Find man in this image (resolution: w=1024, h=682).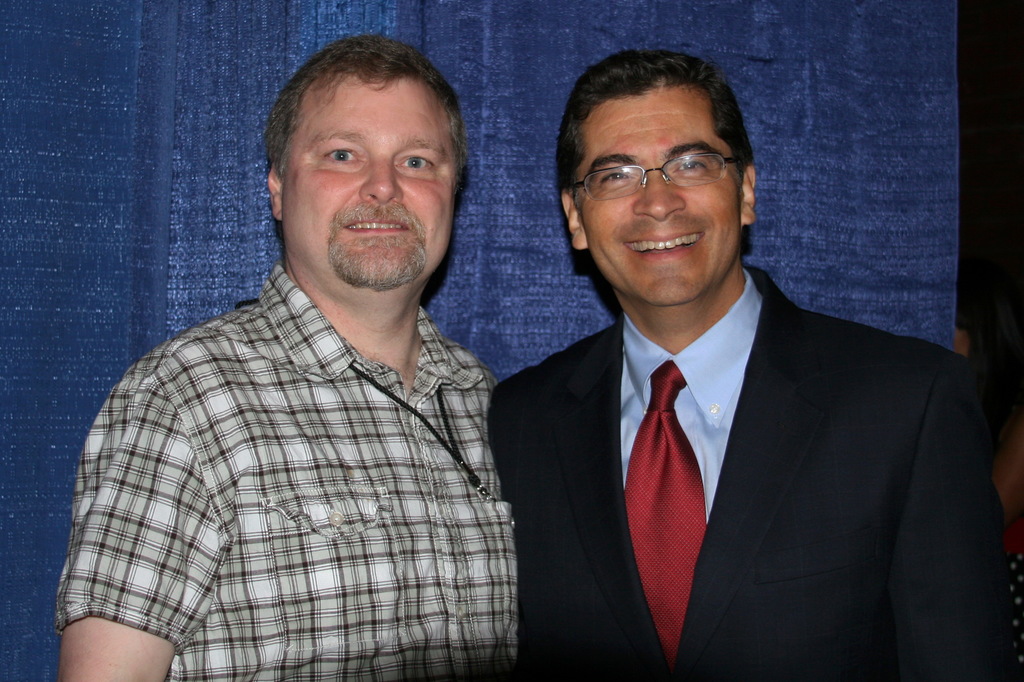
64 47 529 681.
